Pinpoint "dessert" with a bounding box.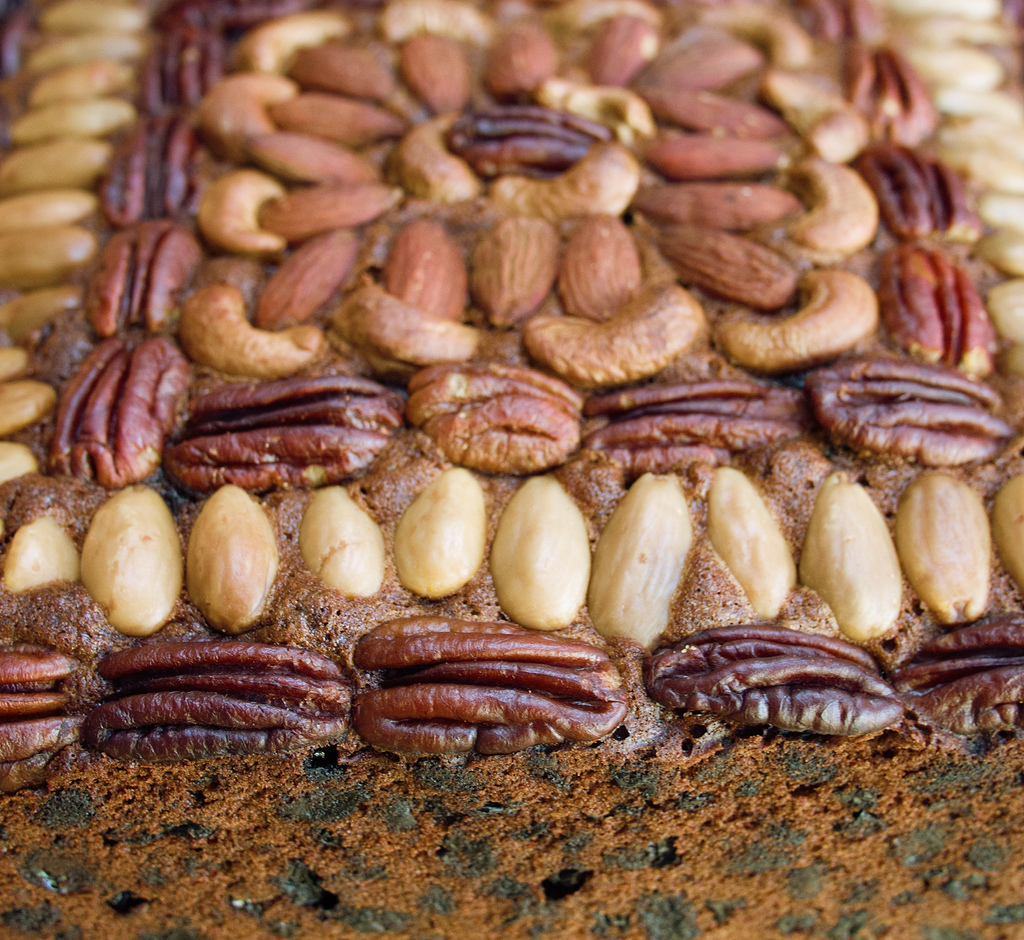
<bbox>15, 507, 68, 589</bbox>.
